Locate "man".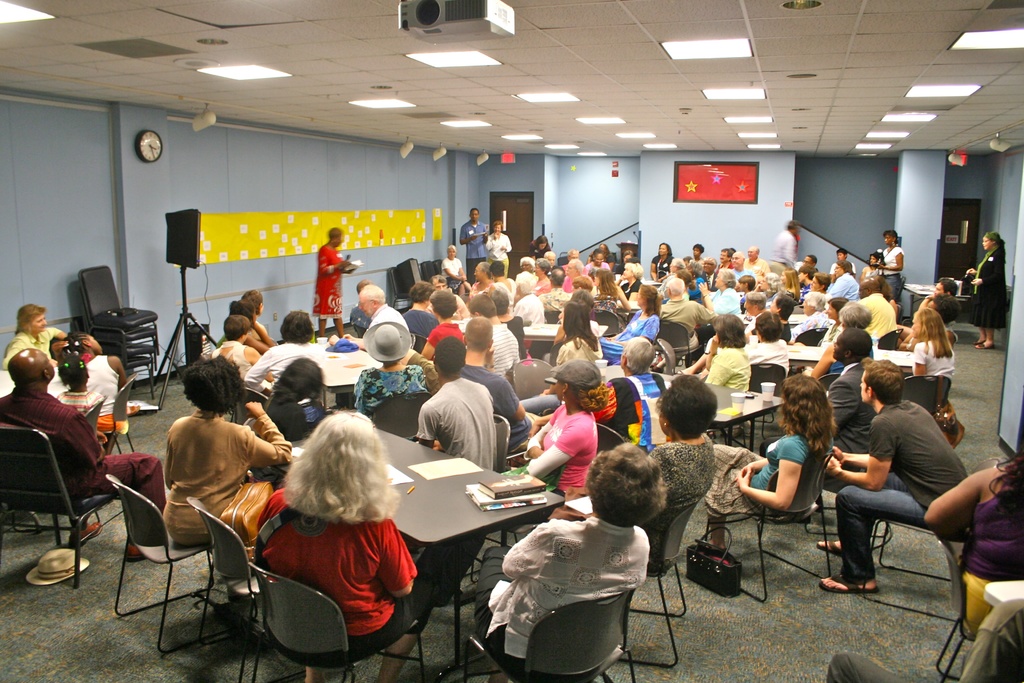
Bounding box: x1=697 y1=256 x2=717 y2=294.
